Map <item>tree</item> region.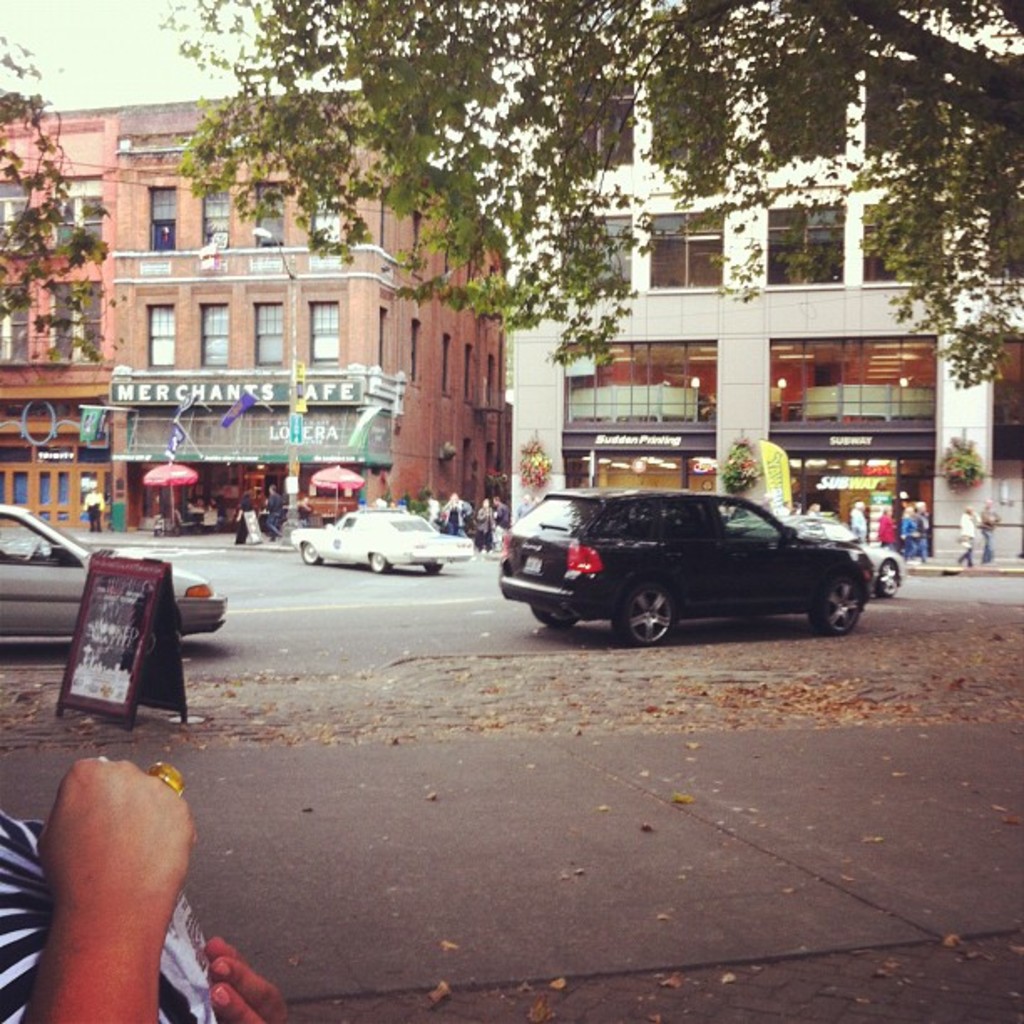
Mapped to select_region(174, 0, 1022, 390).
